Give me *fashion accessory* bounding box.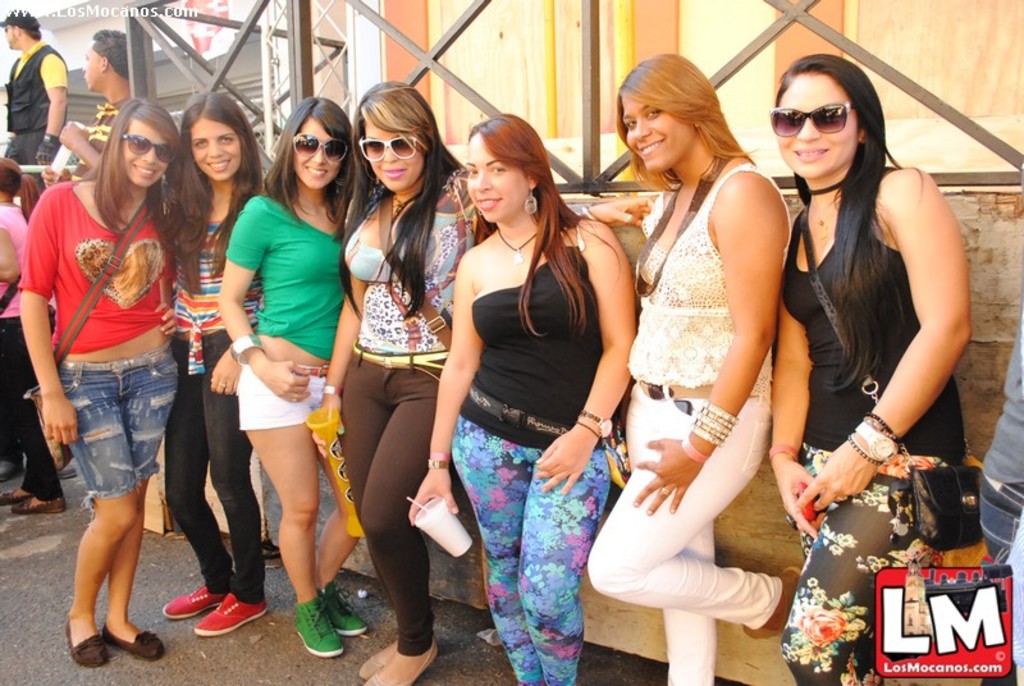
left=602, top=411, right=635, bottom=489.
